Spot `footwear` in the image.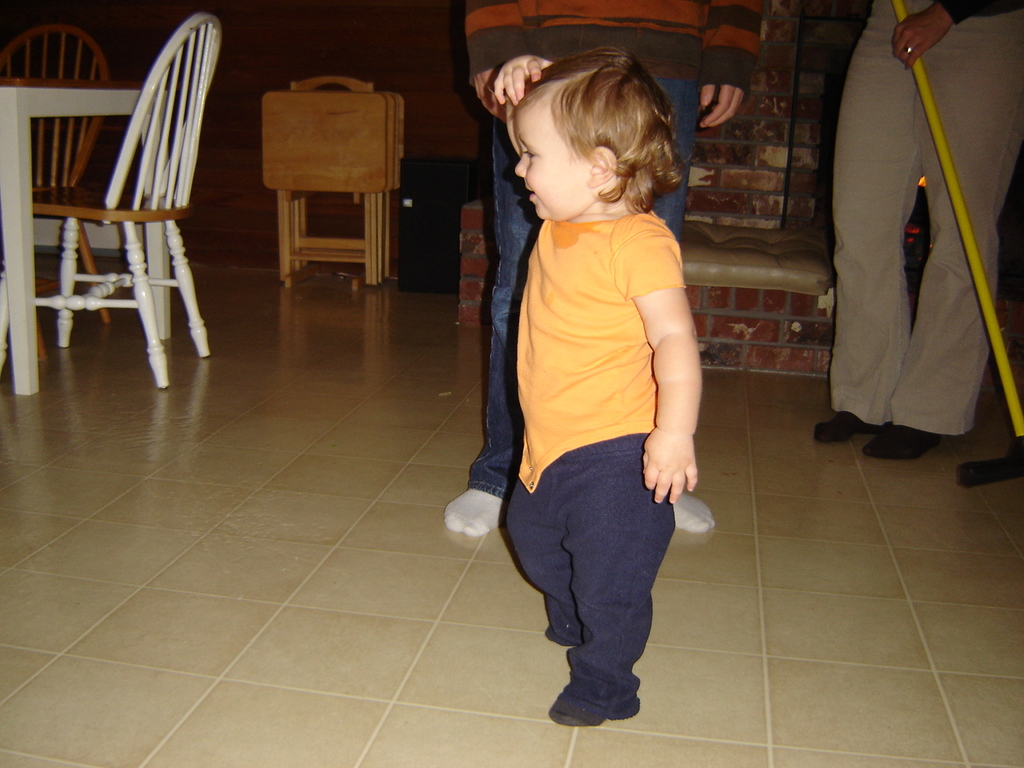
`footwear` found at <region>864, 420, 942, 457</region>.
